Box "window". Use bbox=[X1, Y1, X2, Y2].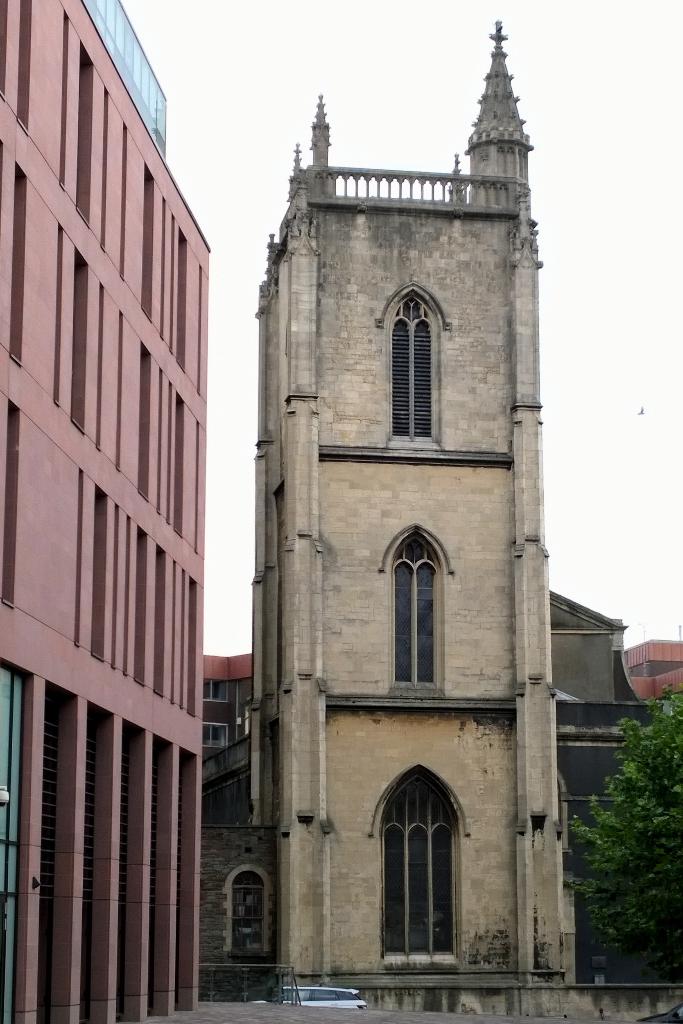
bbox=[200, 724, 224, 748].
